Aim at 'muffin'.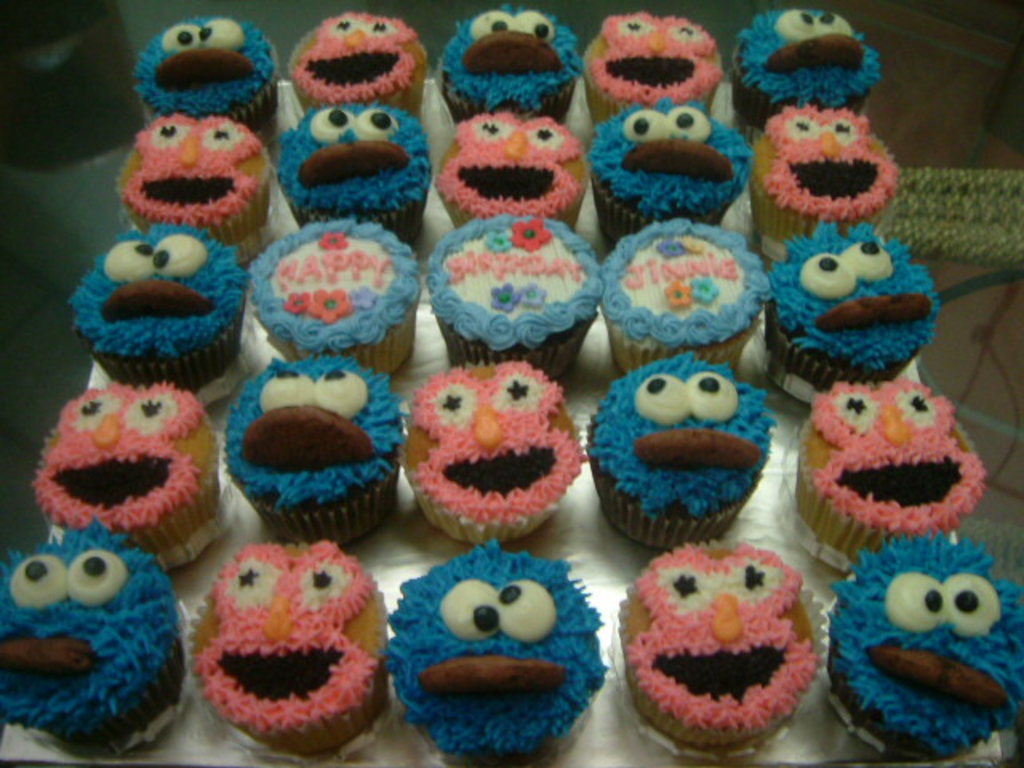
Aimed at [742,10,875,128].
